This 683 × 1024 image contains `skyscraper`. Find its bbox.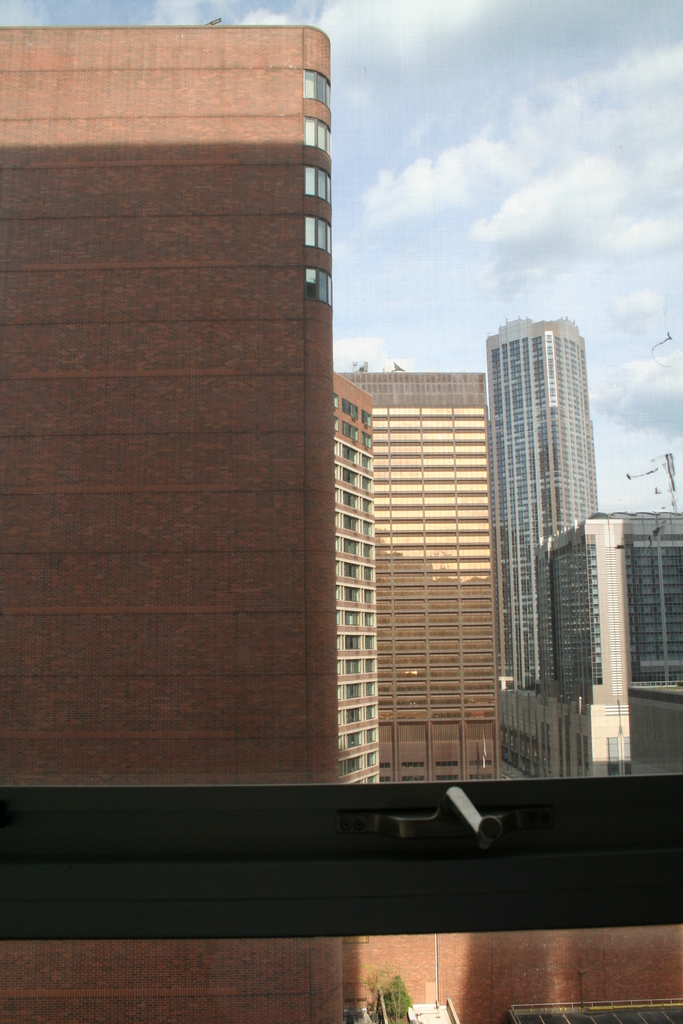
box(534, 511, 679, 791).
